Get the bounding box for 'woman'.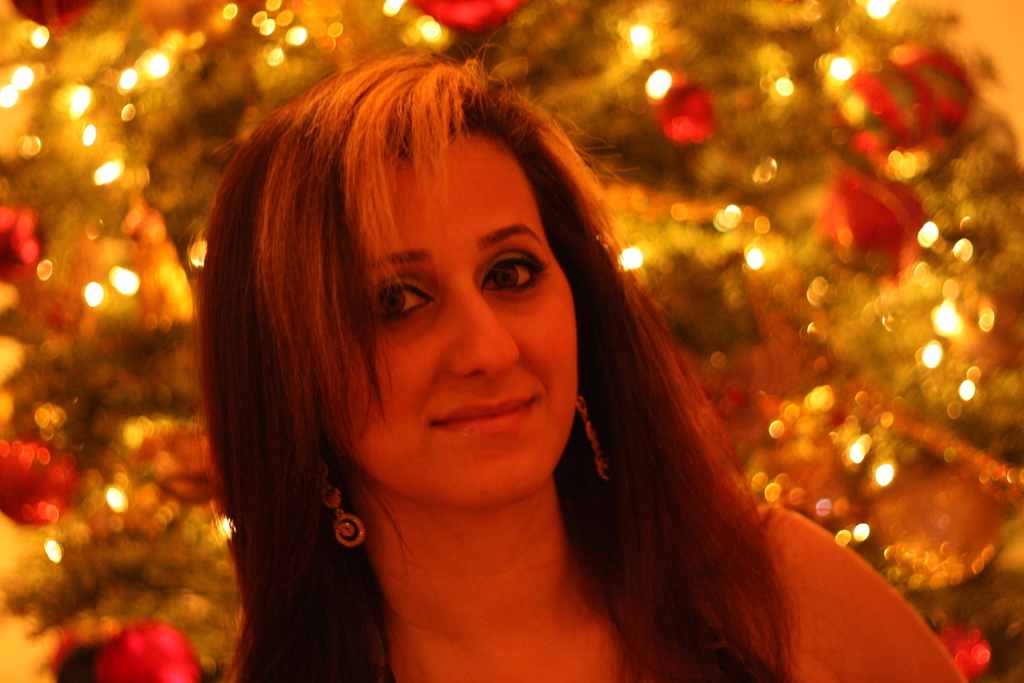
[x1=163, y1=35, x2=904, y2=674].
